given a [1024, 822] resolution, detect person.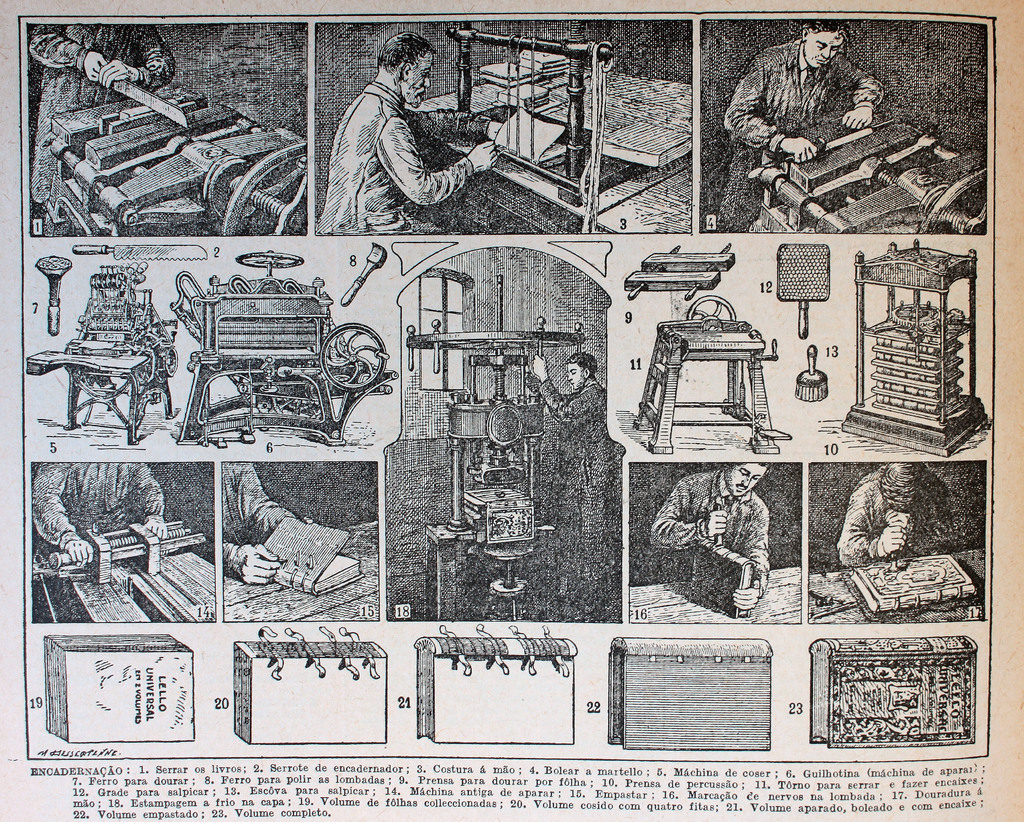
detection(215, 462, 297, 586).
